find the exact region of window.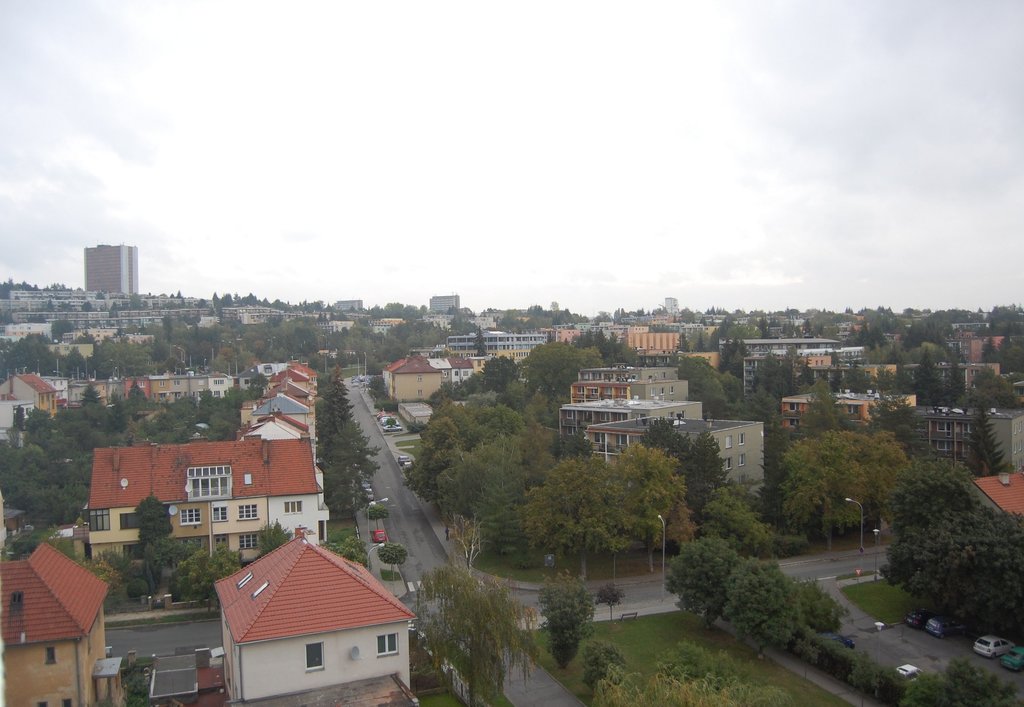
Exact region: 237, 506, 259, 524.
